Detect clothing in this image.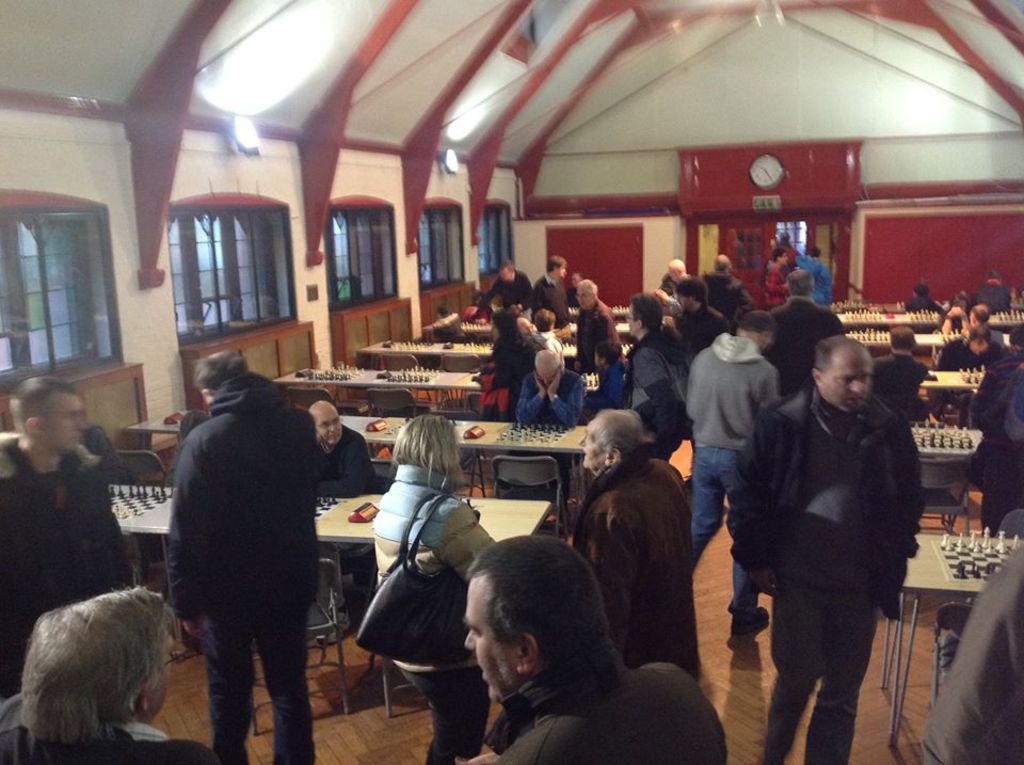
Detection: 0:690:219:764.
